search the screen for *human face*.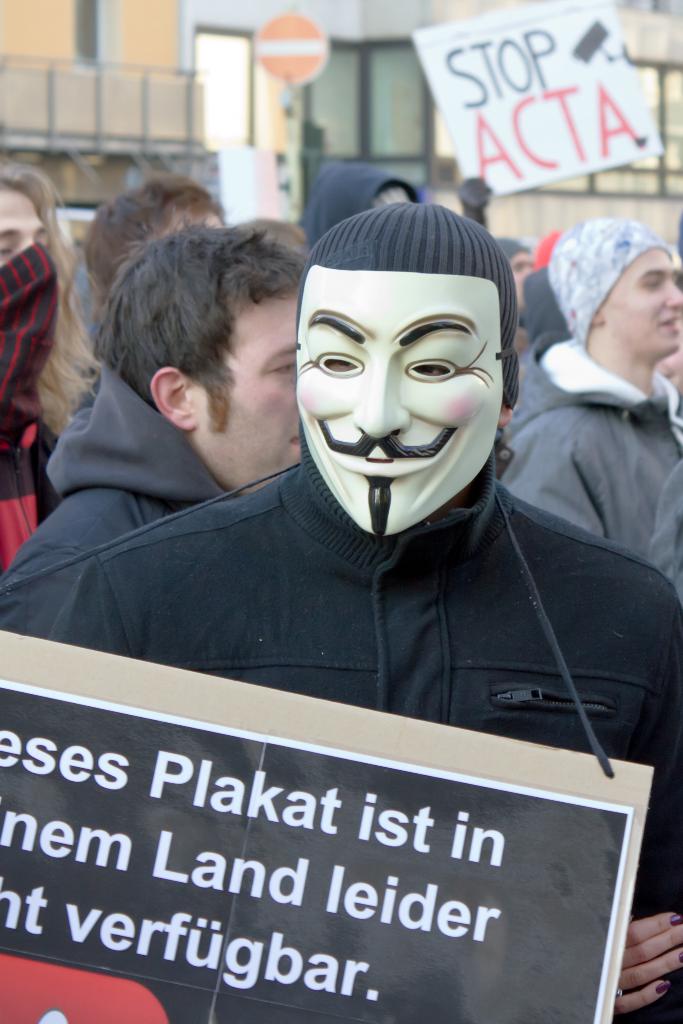
Found at locate(605, 250, 682, 342).
